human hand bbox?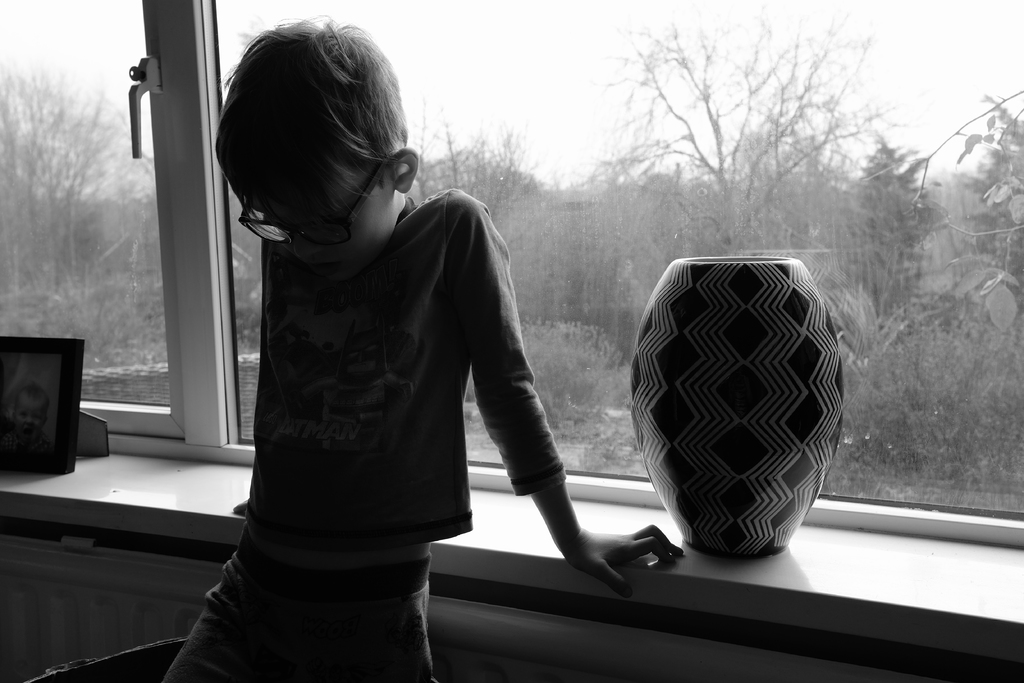
l=229, t=497, r=248, b=516
